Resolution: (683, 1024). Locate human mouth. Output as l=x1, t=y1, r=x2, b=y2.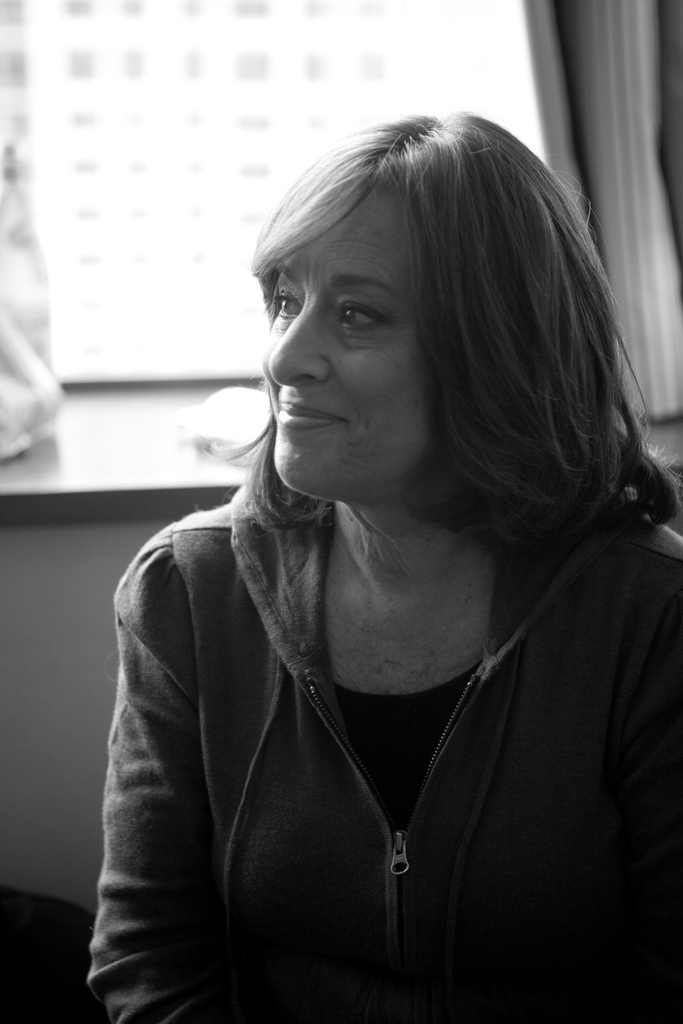
l=275, t=404, r=343, b=429.
